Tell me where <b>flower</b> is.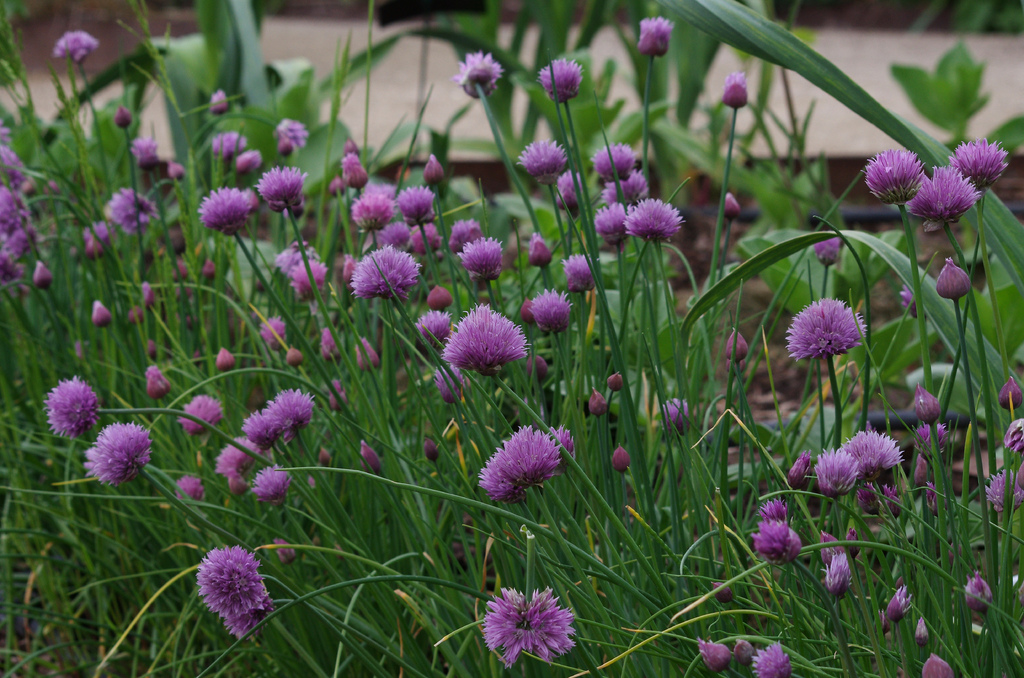
<b>flower</b> is at bbox=(636, 13, 673, 59).
